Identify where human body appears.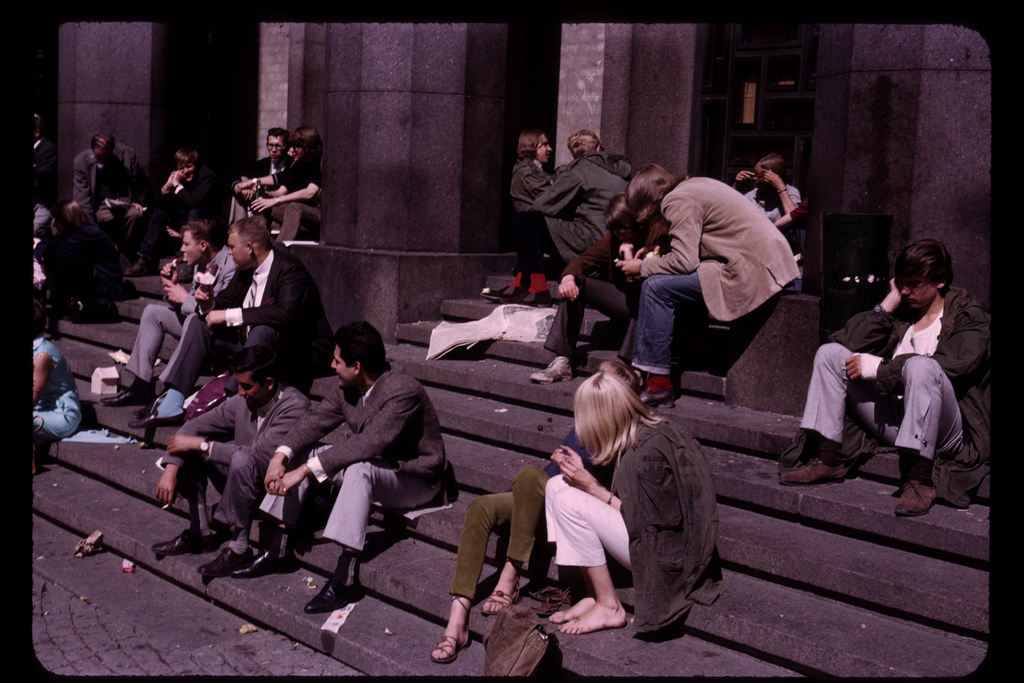
Appears at locate(722, 168, 802, 237).
